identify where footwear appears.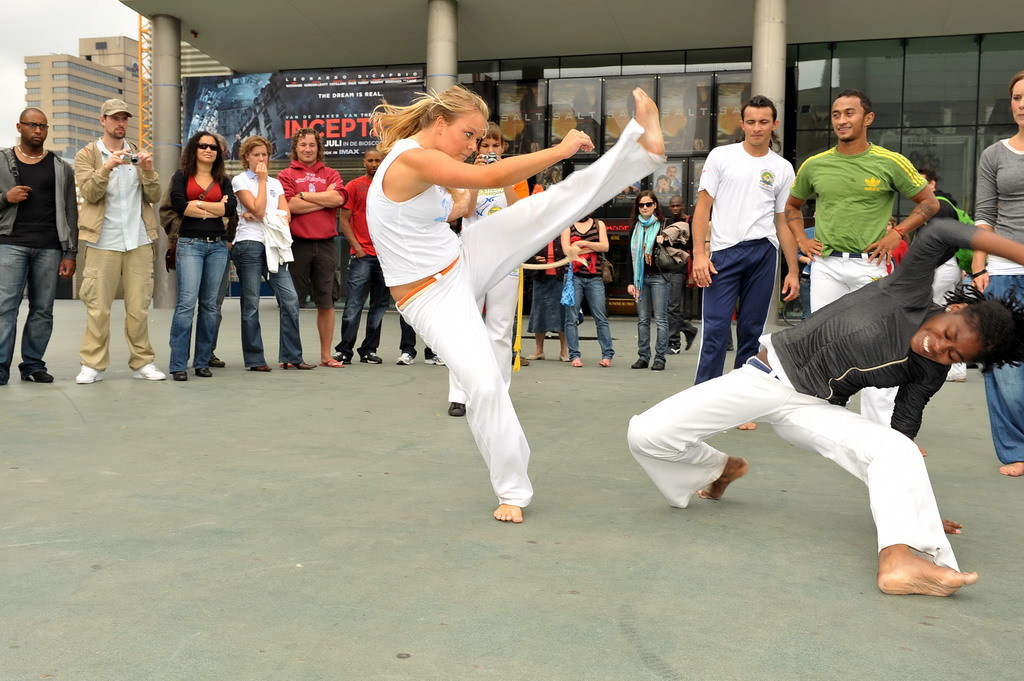
Appears at rect(77, 364, 106, 384).
